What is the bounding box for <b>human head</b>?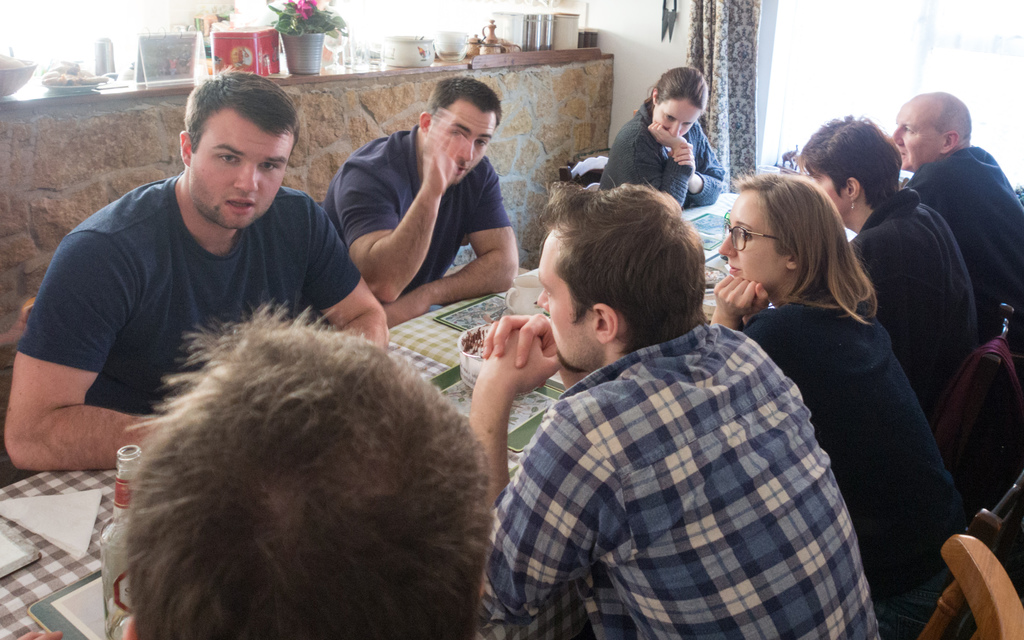
796/115/901/214.
